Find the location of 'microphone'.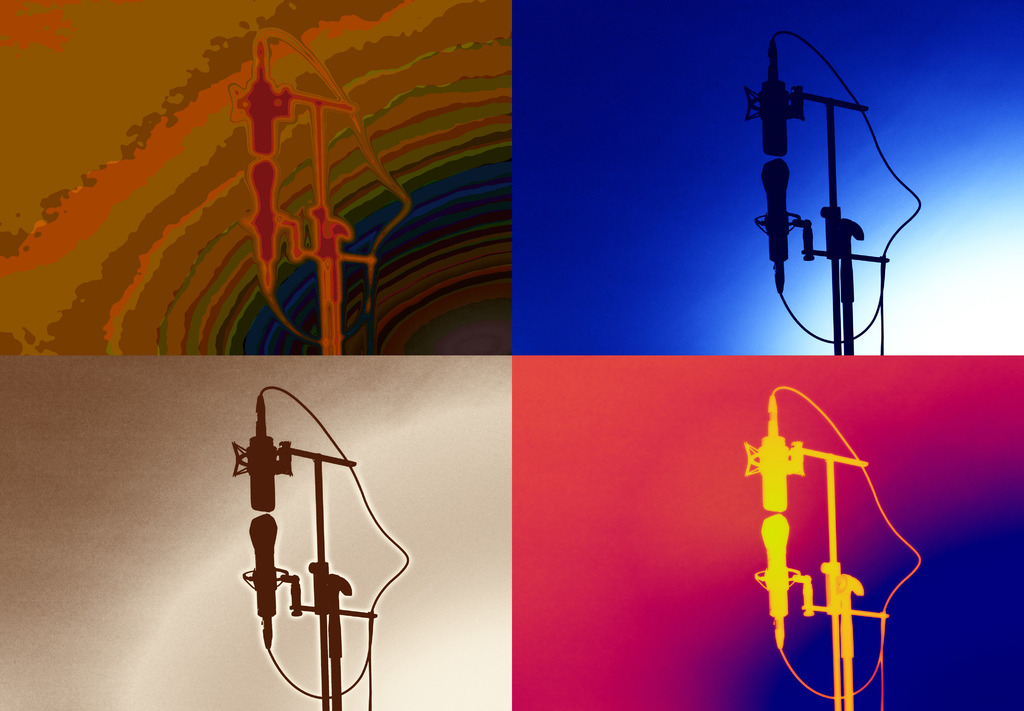
Location: (235,147,303,289).
